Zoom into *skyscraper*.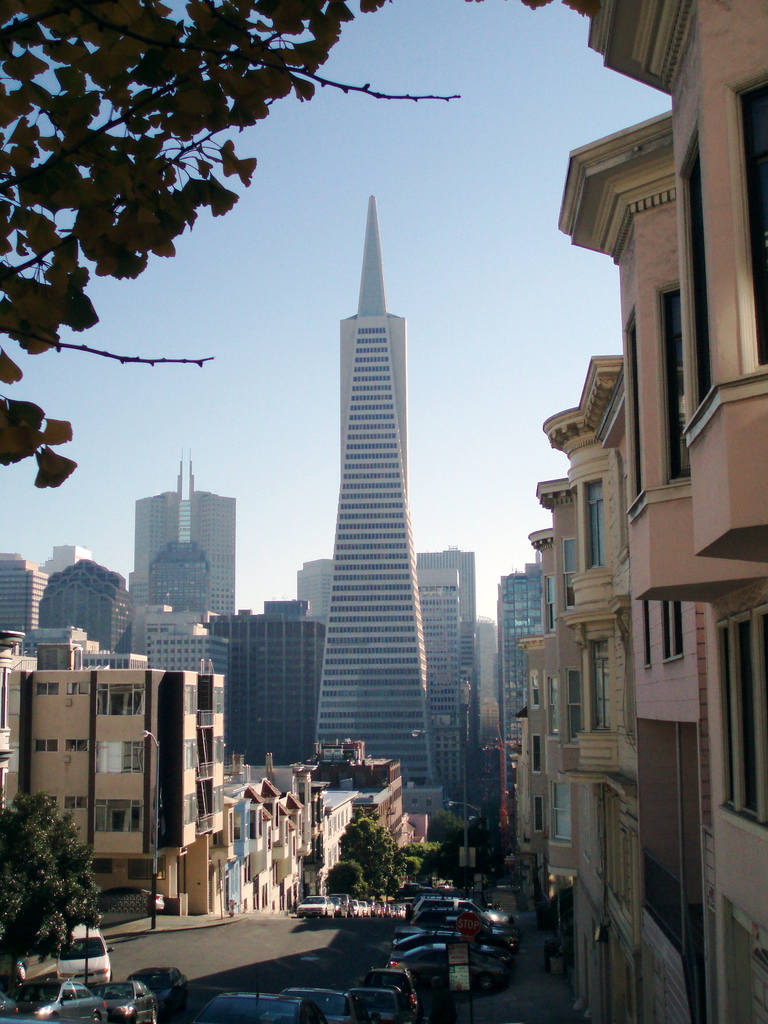
Zoom target: left=121, top=602, right=209, bottom=665.
